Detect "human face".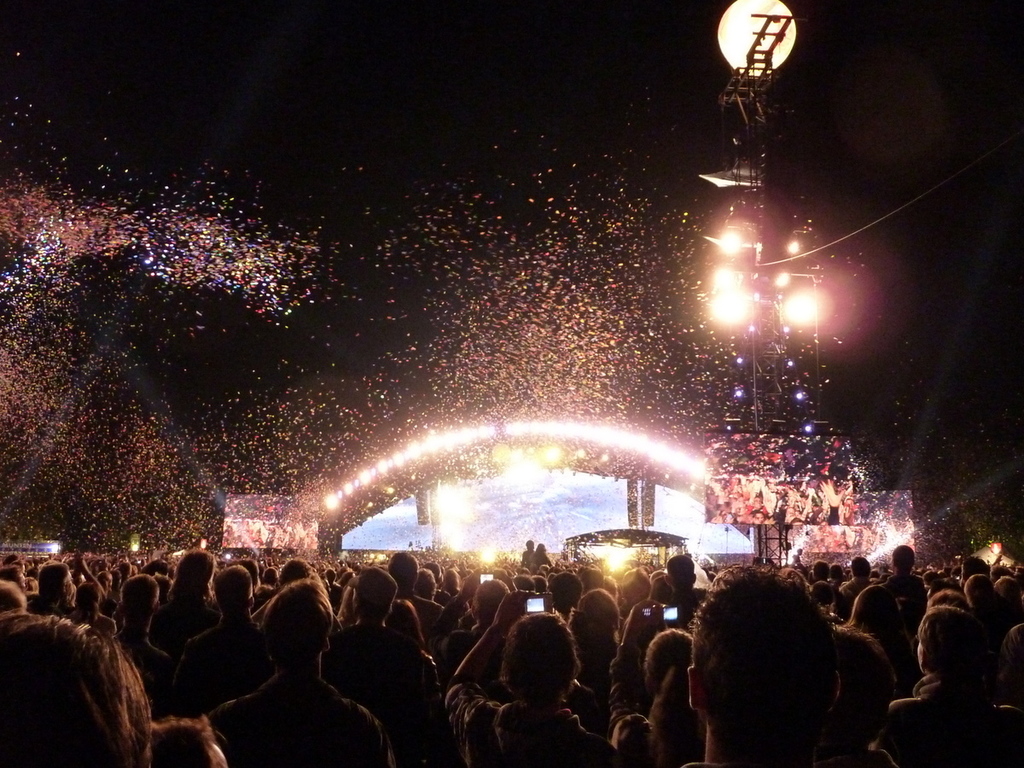
Detected at left=102, top=573, right=111, bottom=592.
